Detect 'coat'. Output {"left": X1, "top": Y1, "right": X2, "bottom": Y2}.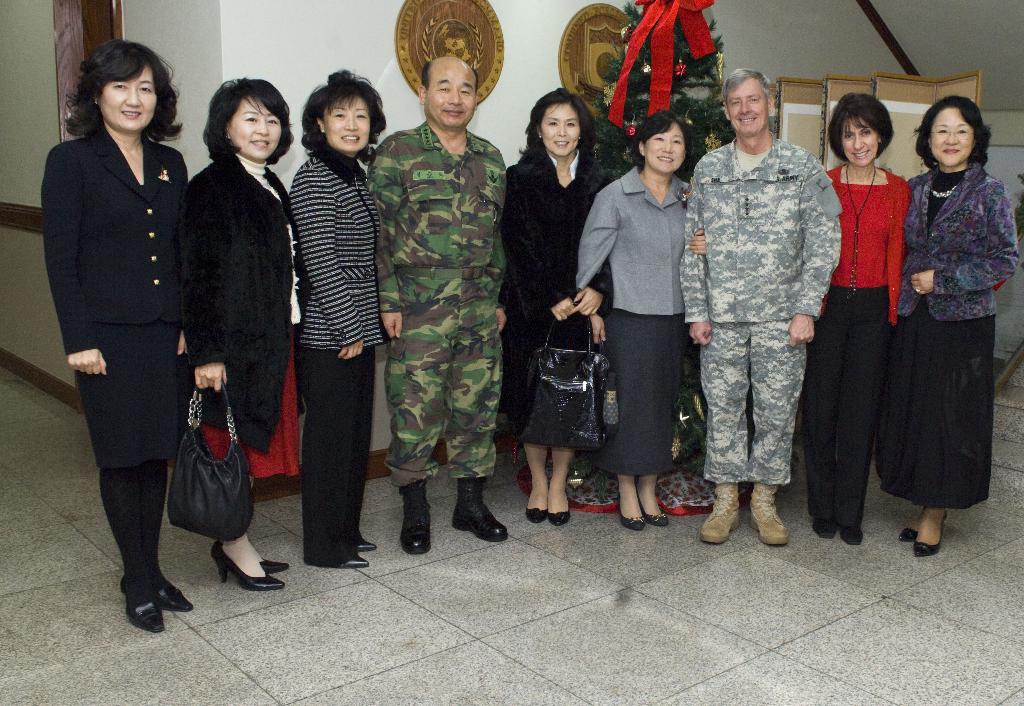
{"left": 494, "top": 156, "right": 614, "bottom": 317}.
